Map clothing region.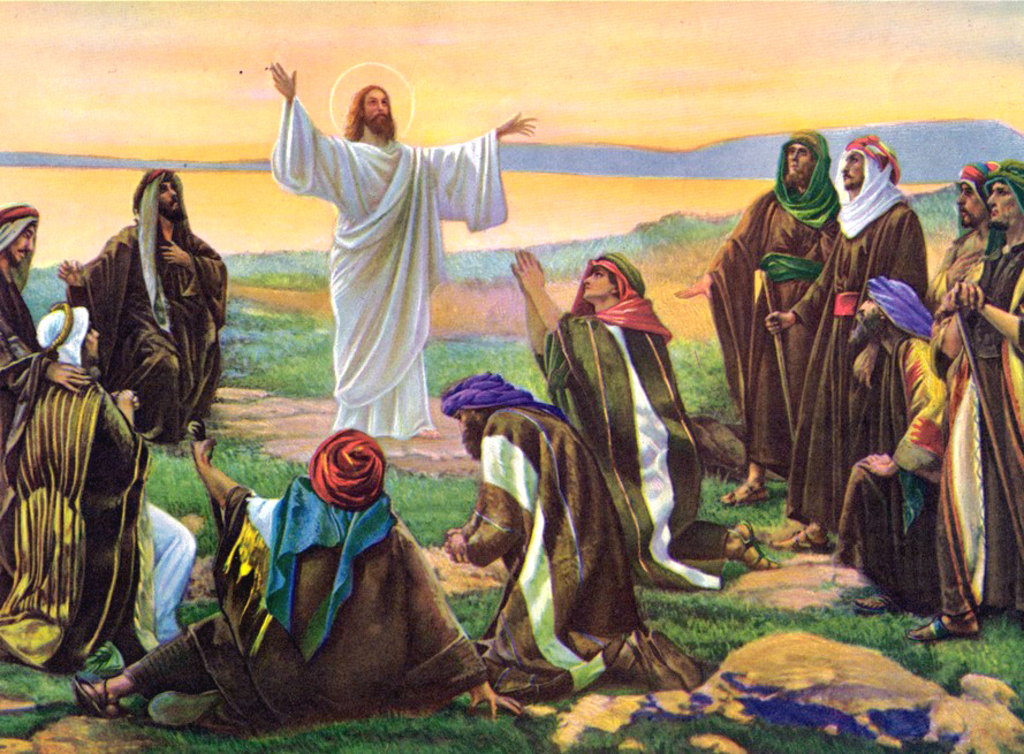
Mapped to l=129, t=488, r=486, b=719.
